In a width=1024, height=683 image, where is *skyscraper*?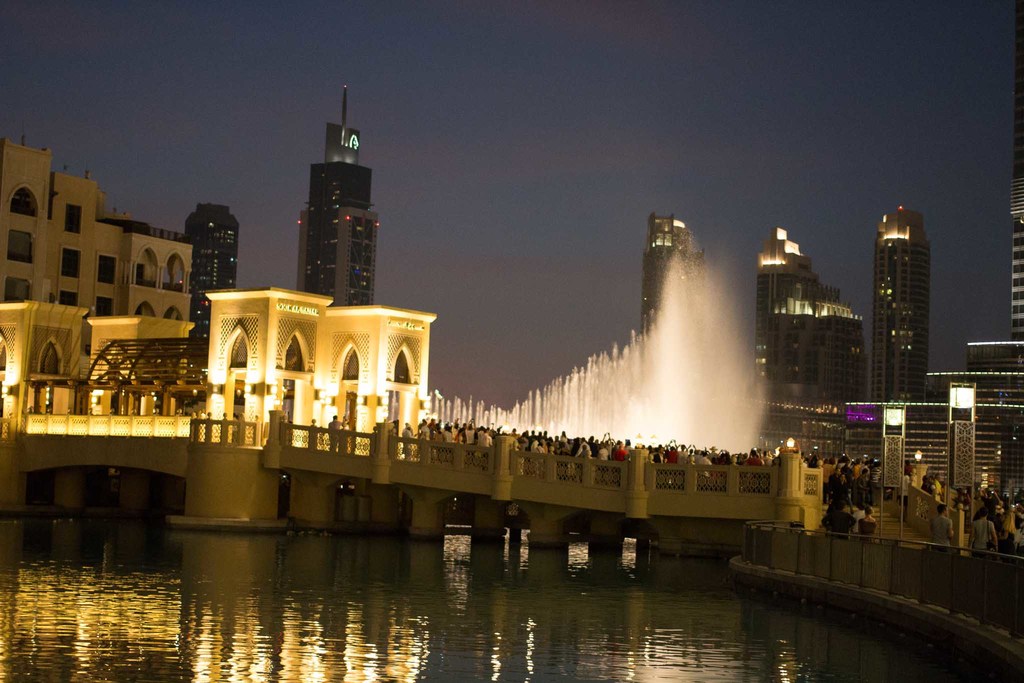
box(758, 227, 865, 464).
